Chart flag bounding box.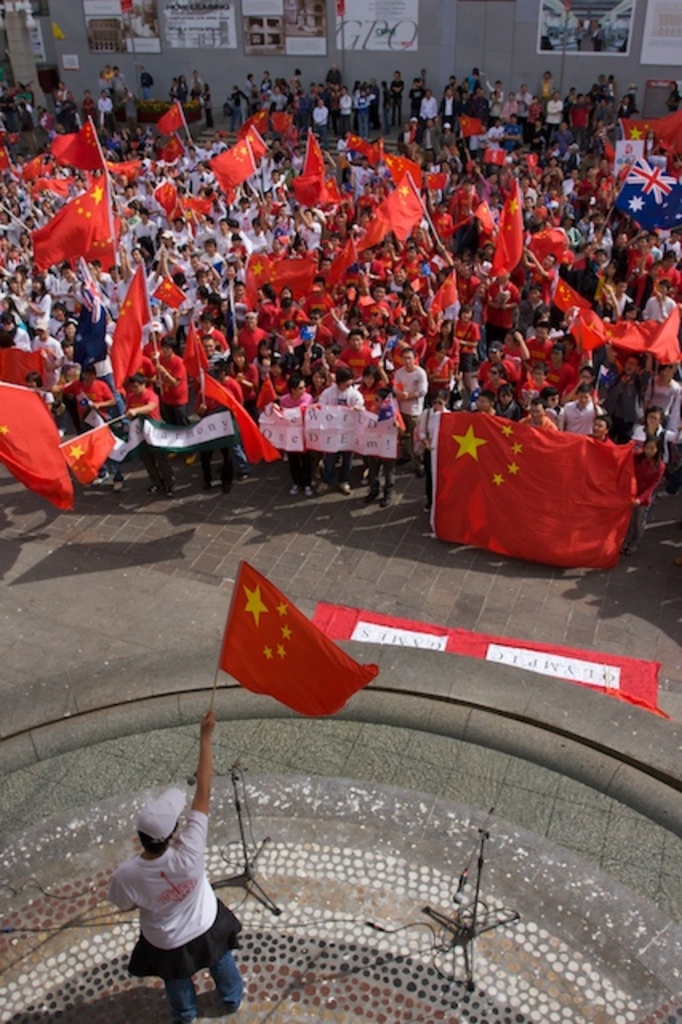
Charted: 367:146:386:163.
